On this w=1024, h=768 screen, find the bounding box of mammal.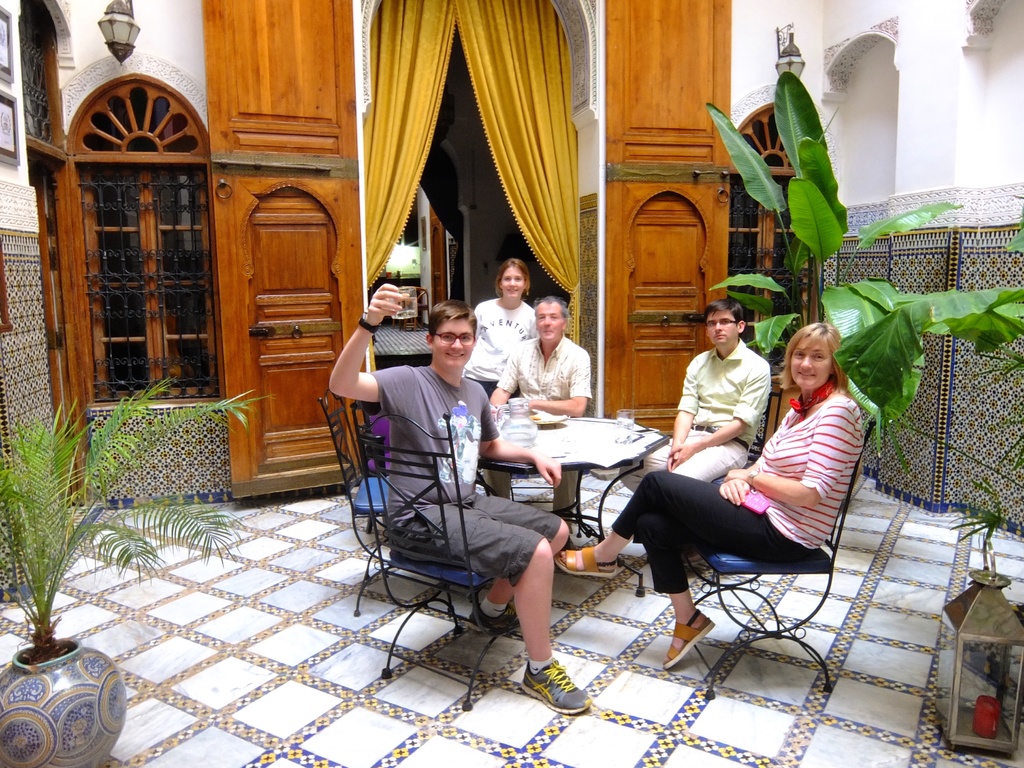
Bounding box: (left=471, top=256, right=538, bottom=408).
